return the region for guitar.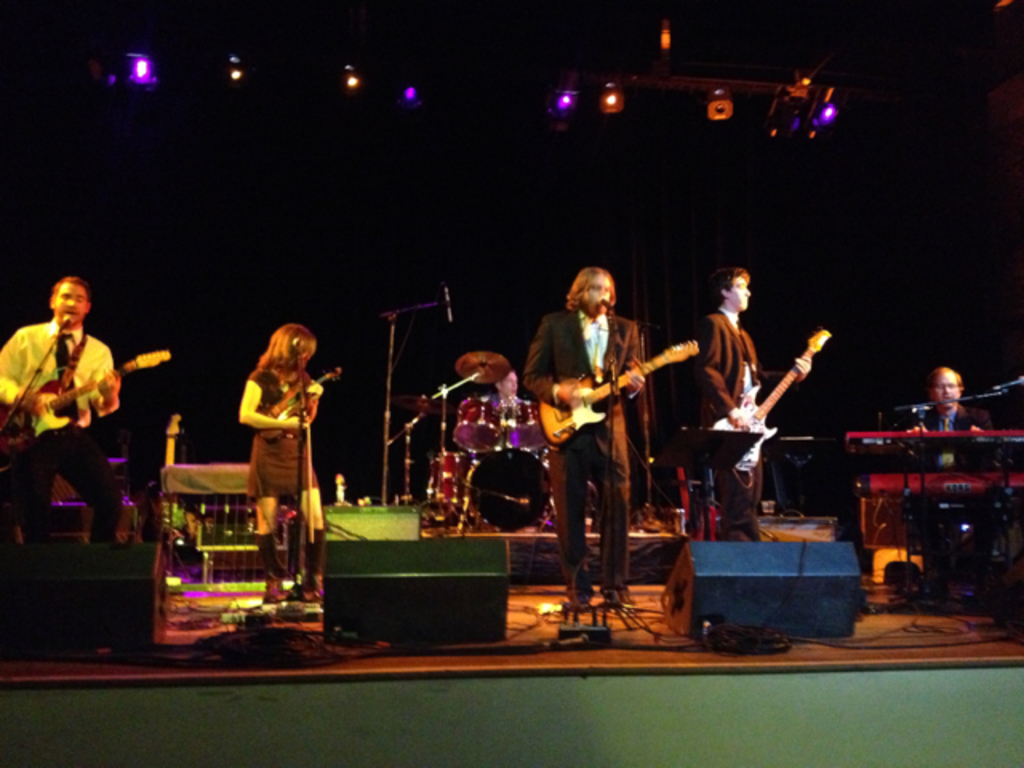
534,336,696,454.
